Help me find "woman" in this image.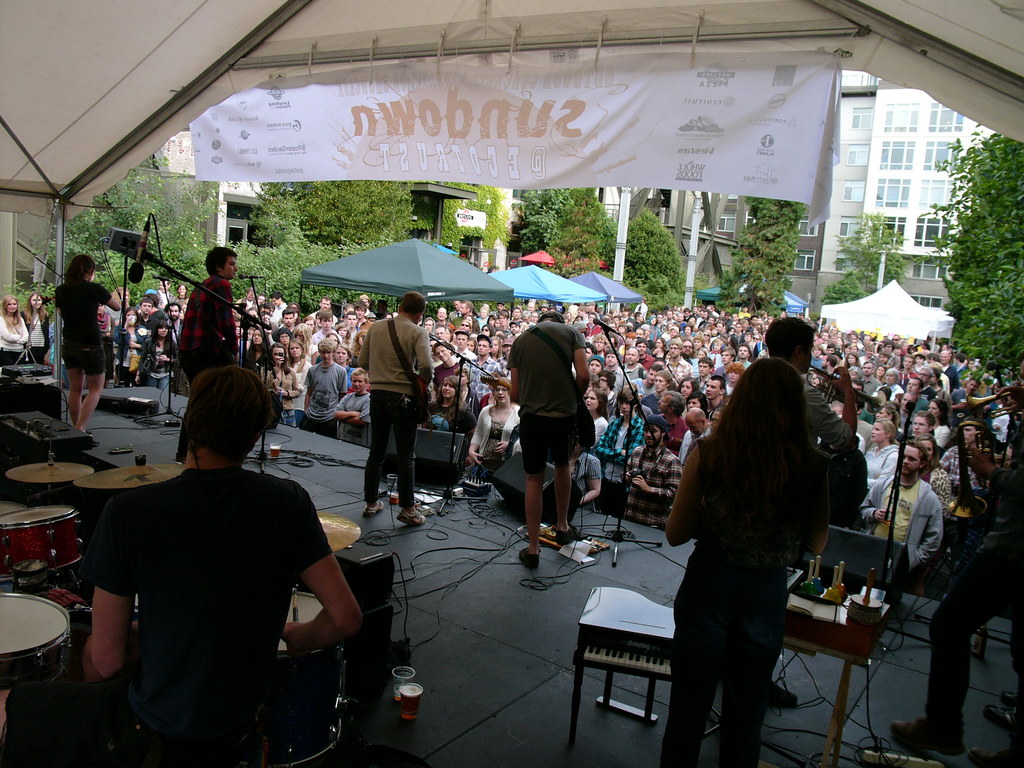
Found it: detection(287, 339, 309, 408).
